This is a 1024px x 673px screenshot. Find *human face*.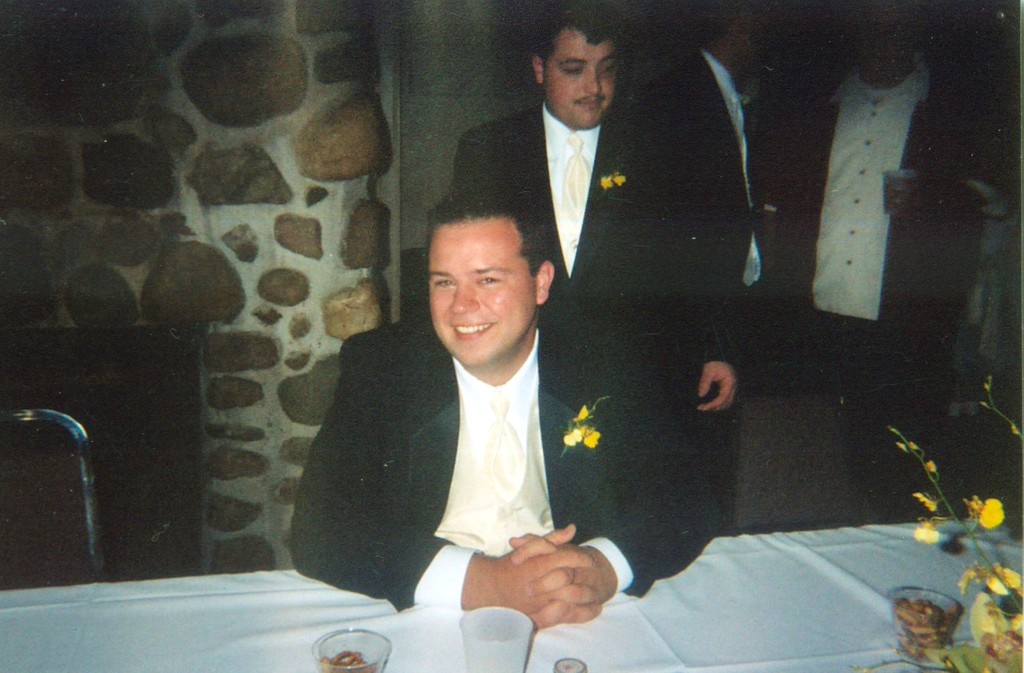
Bounding box: (x1=426, y1=213, x2=537, y2=368).
